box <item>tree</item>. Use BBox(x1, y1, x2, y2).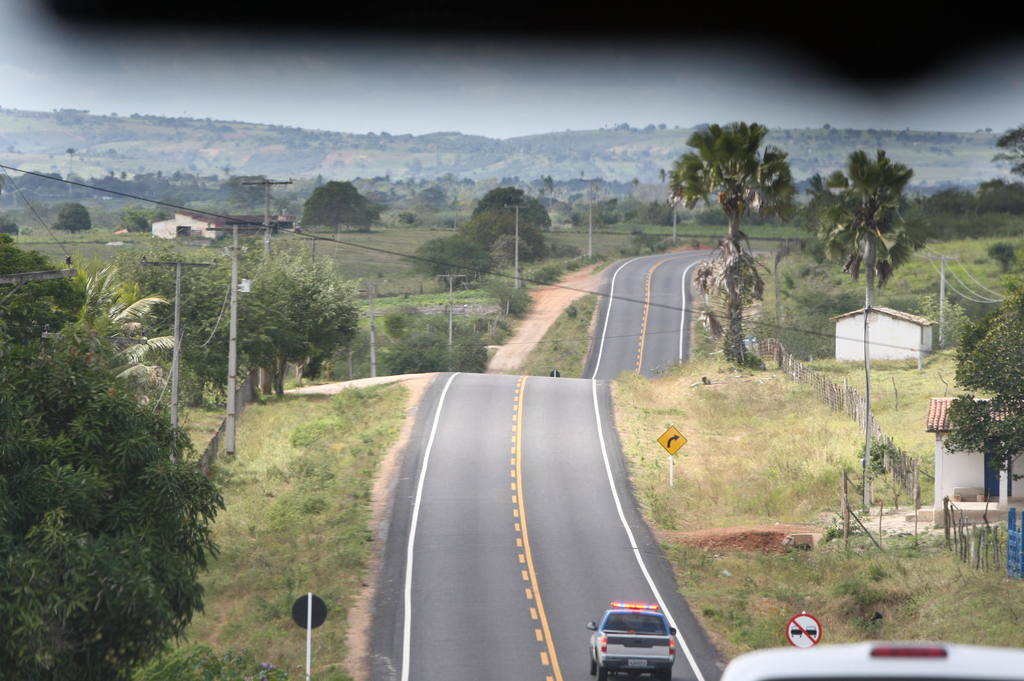
BBox(409, 241, 506, 281).
